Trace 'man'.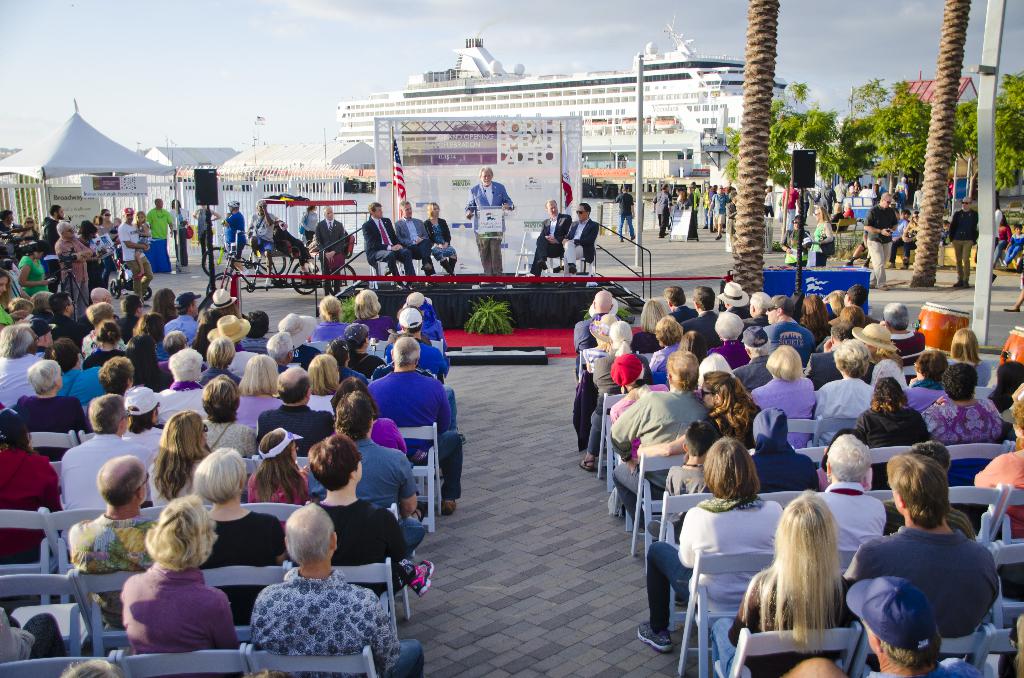
Traced to 862:191:896:291.
